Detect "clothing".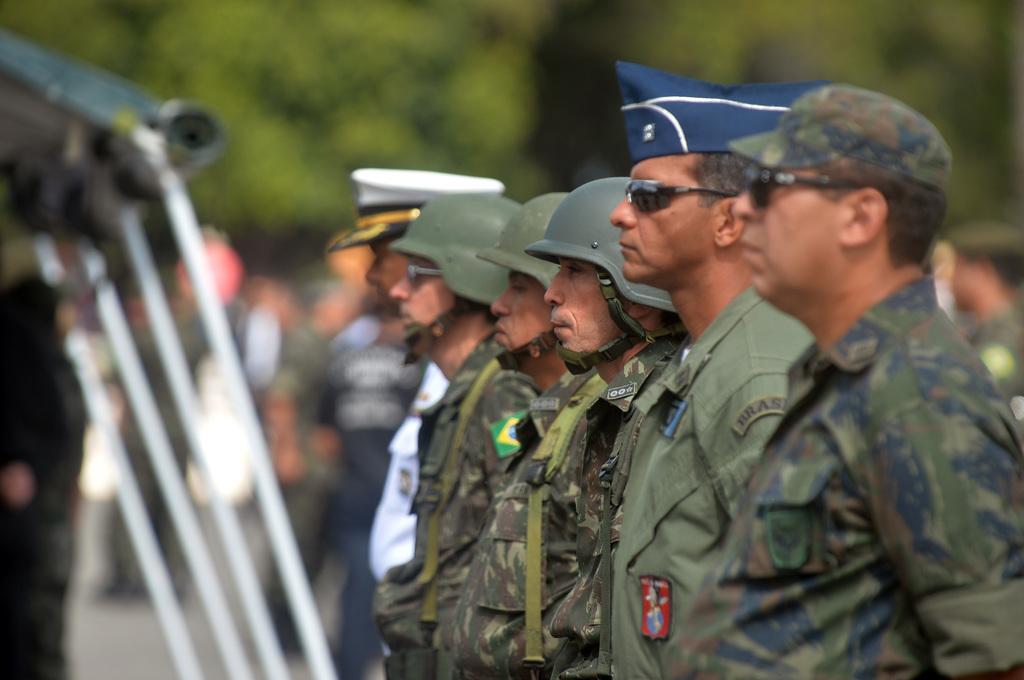
Detected at [left=454, top=376, right=605, bottom=677].
